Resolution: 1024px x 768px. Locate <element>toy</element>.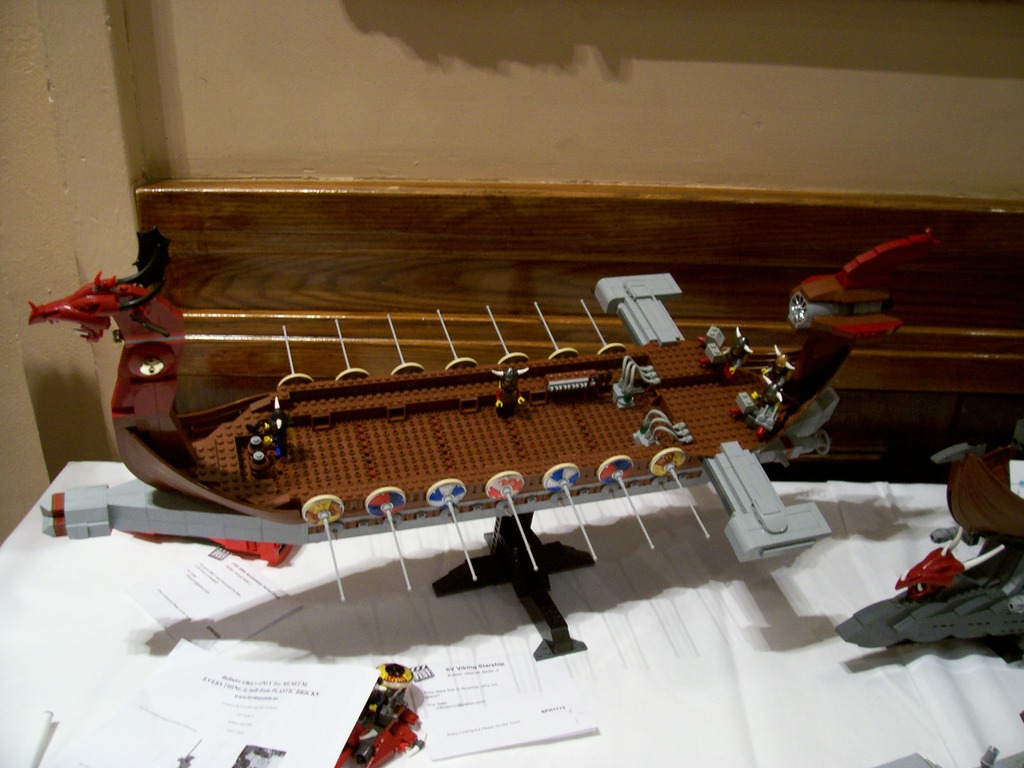
340 673 426 761.
